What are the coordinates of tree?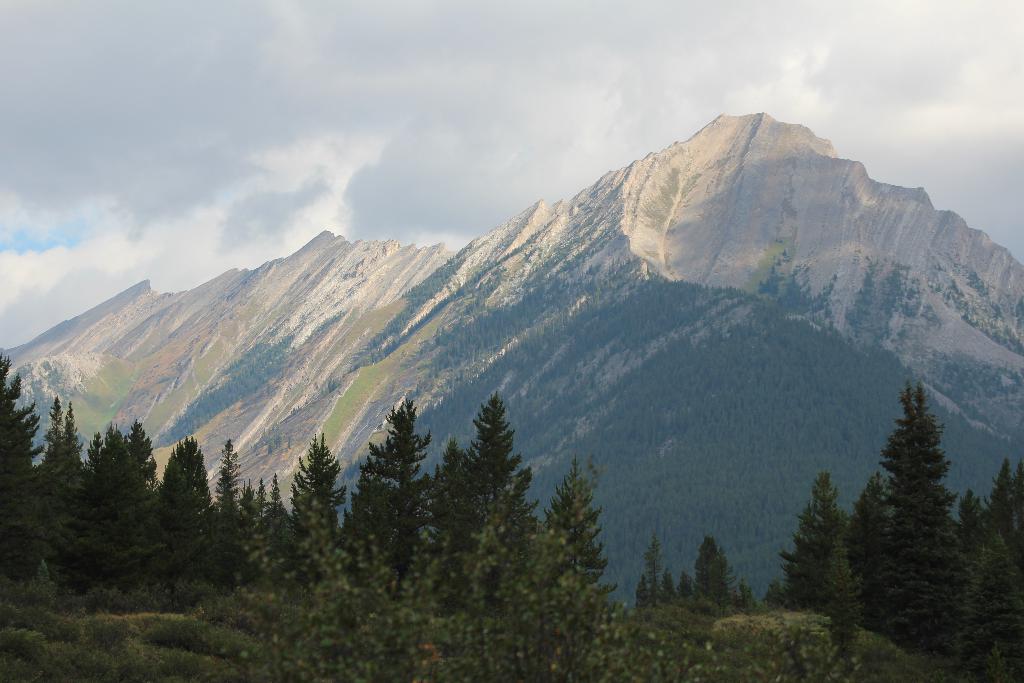
(89, 434, 113, 468).
